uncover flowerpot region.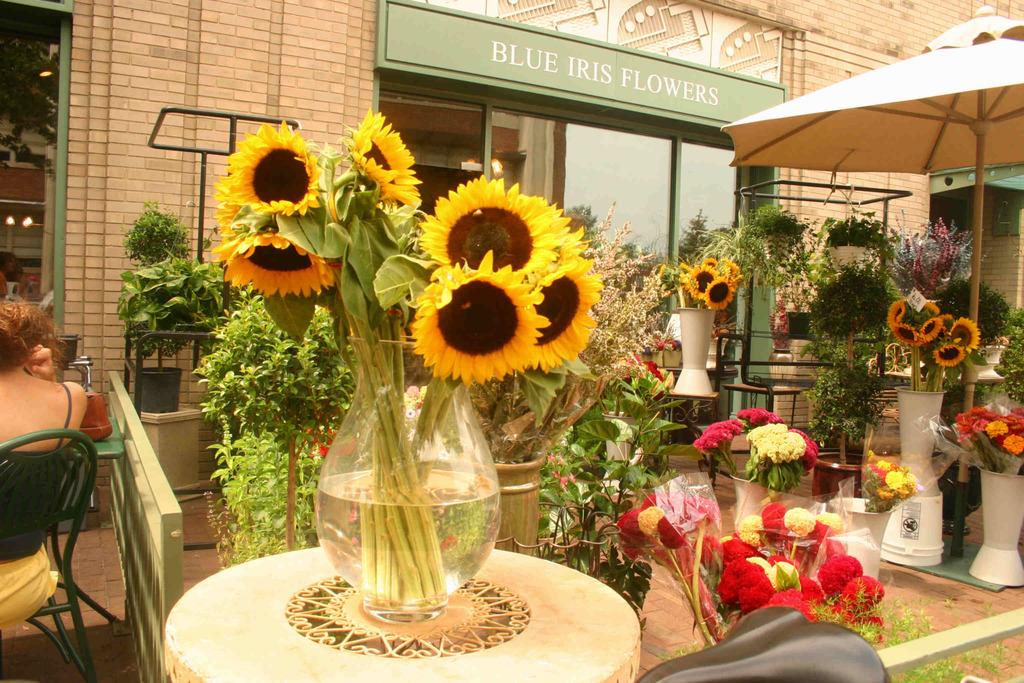
Uncovered: (left=138, top=362, right=182, bottom=417).
